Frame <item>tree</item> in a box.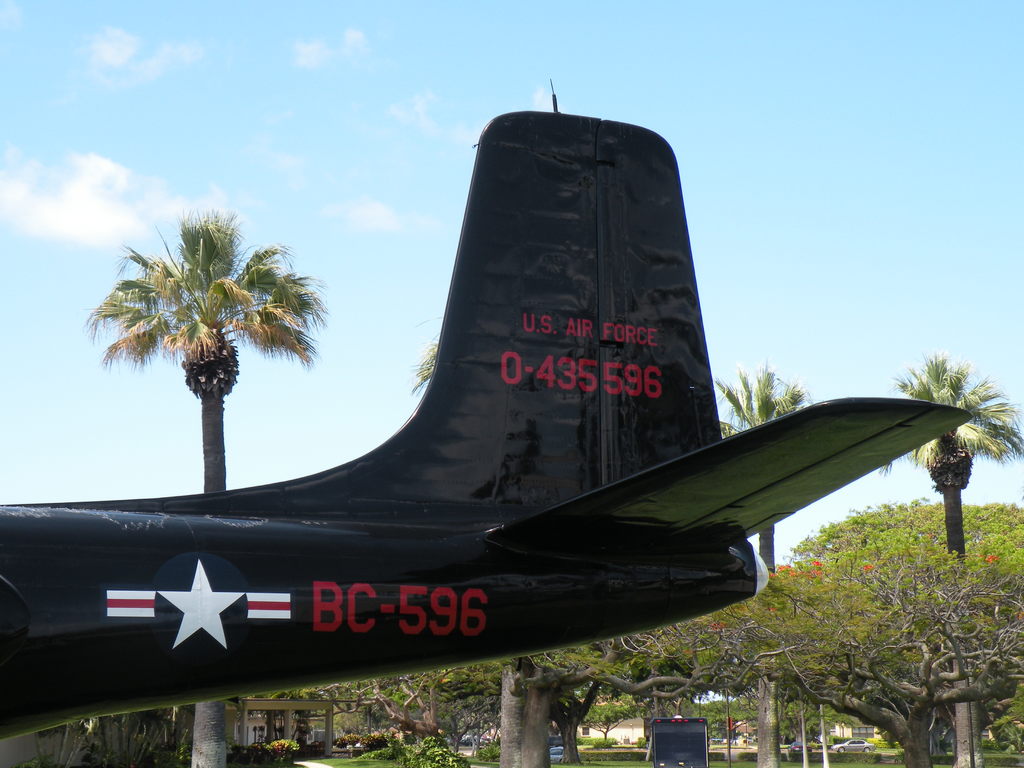
[left=73, top=205, right=336, bottom=767].
